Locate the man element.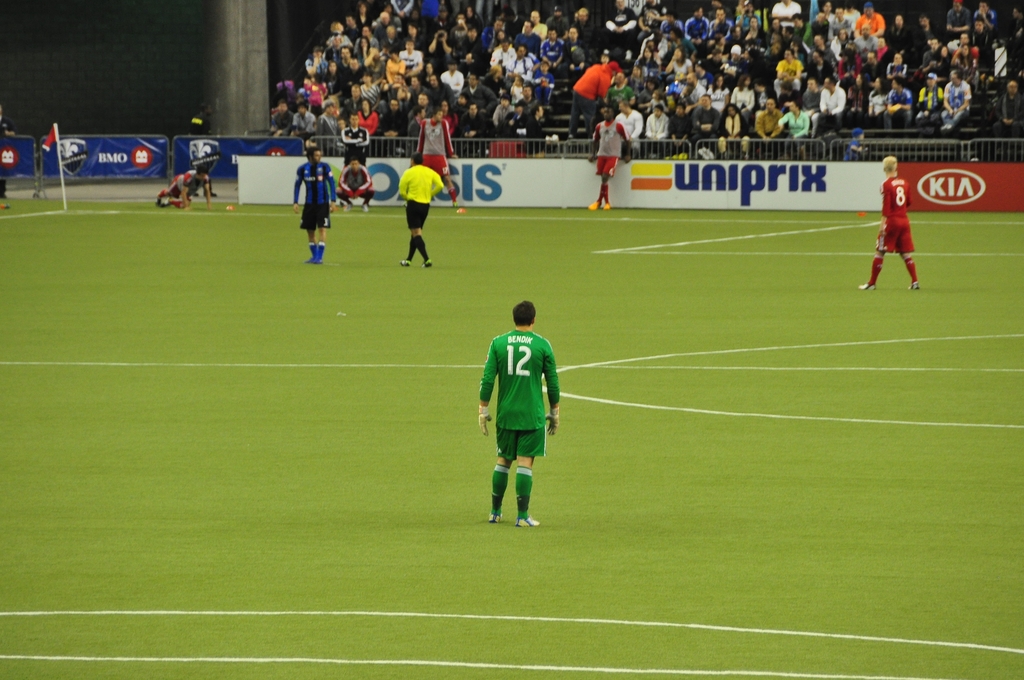
Element bbox: bbox=[291, 146, 337, 266].
